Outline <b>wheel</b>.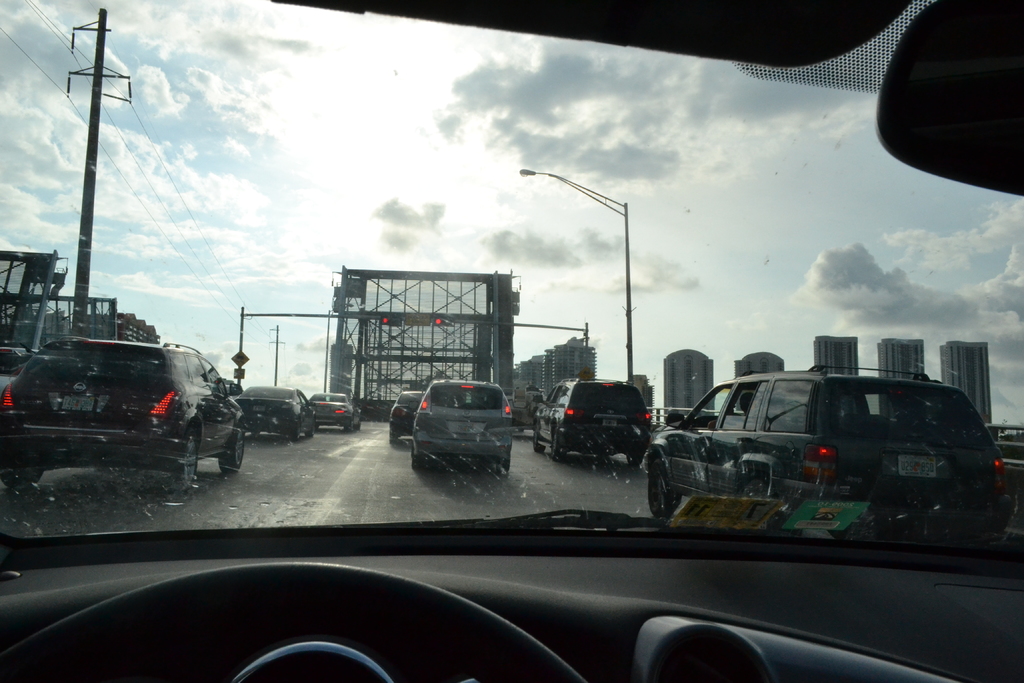
Outline: x1=553, y1=428, x2=566, y2=461.
